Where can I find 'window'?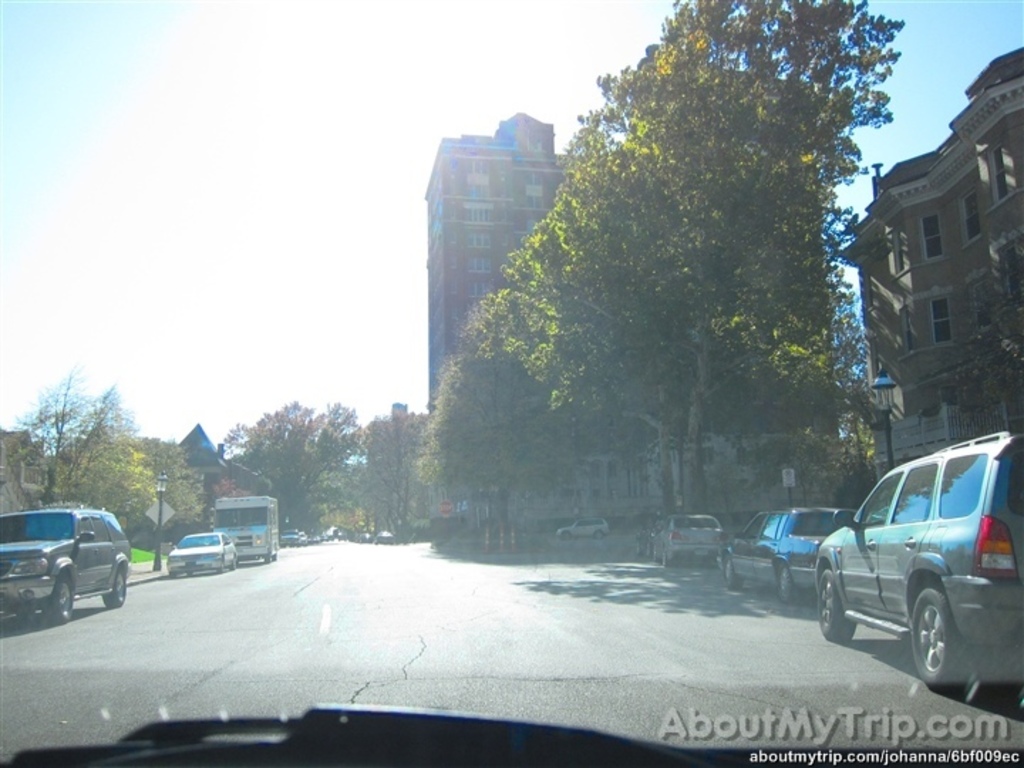
You can find it at 511:218:536:236.
